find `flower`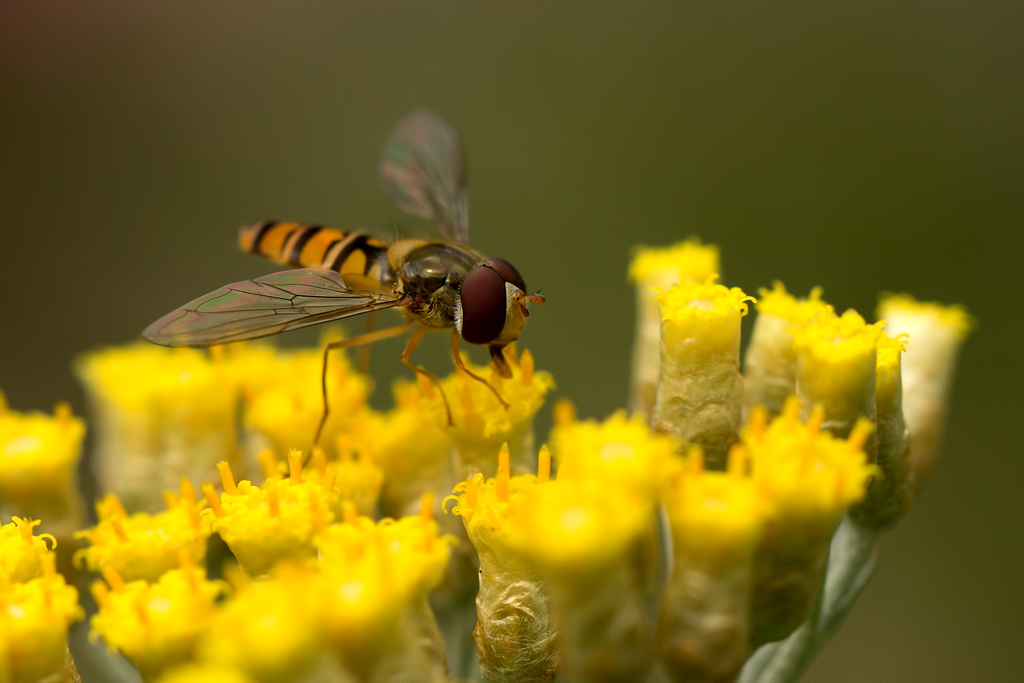
<region>448, 447, 692, 682</region>
